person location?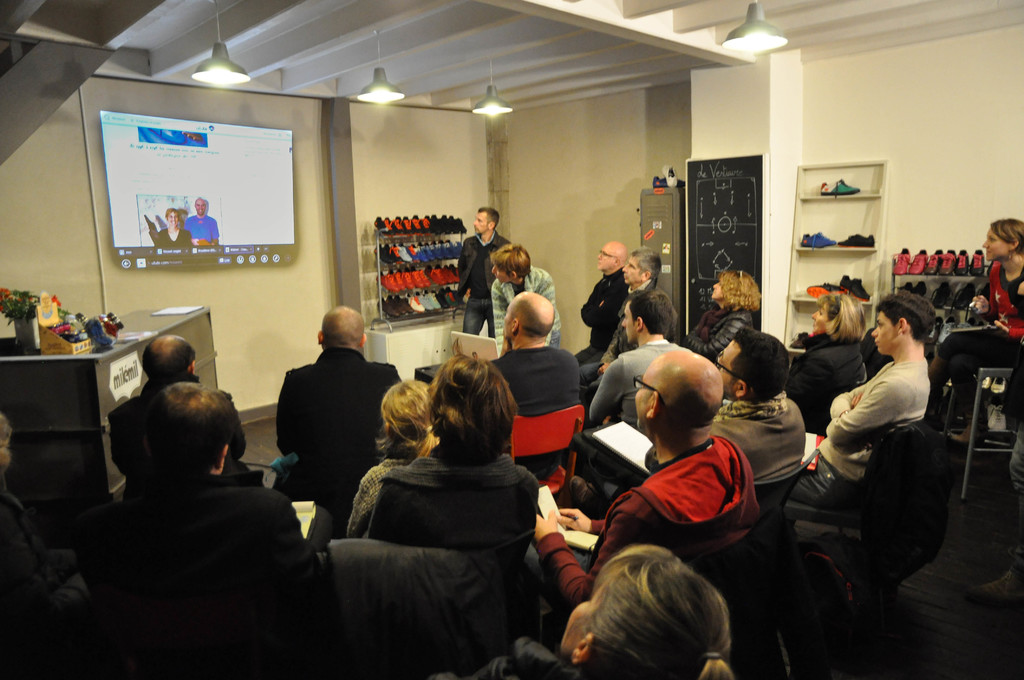
pyautogui.locateOnScreen(580, 252, 685, 385)
